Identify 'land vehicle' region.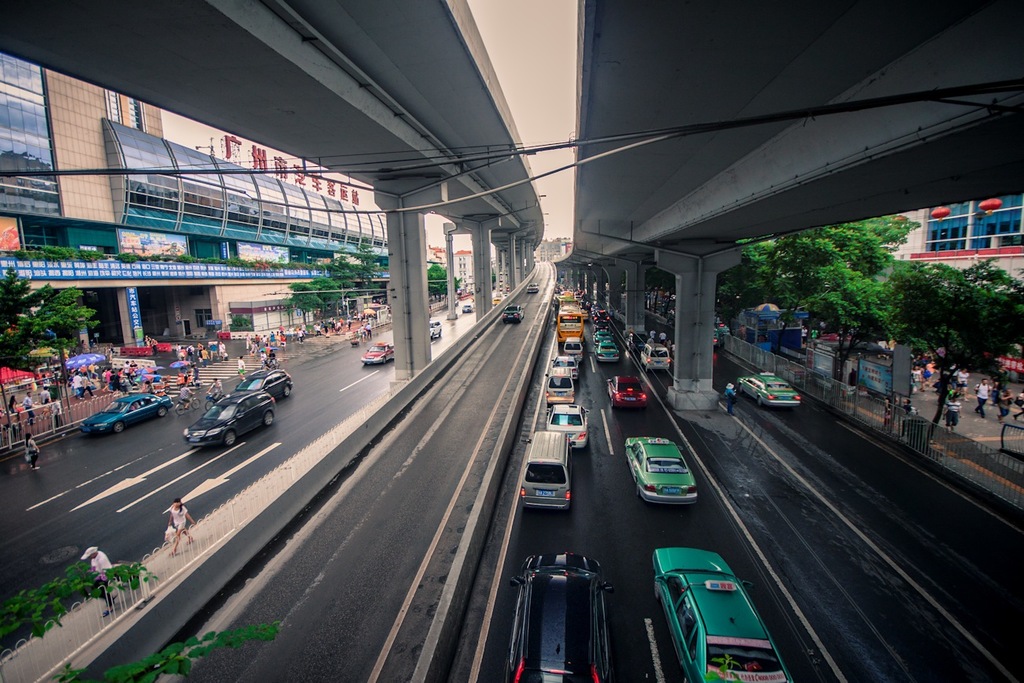
Region: <box>210,395,220,406</box>.
